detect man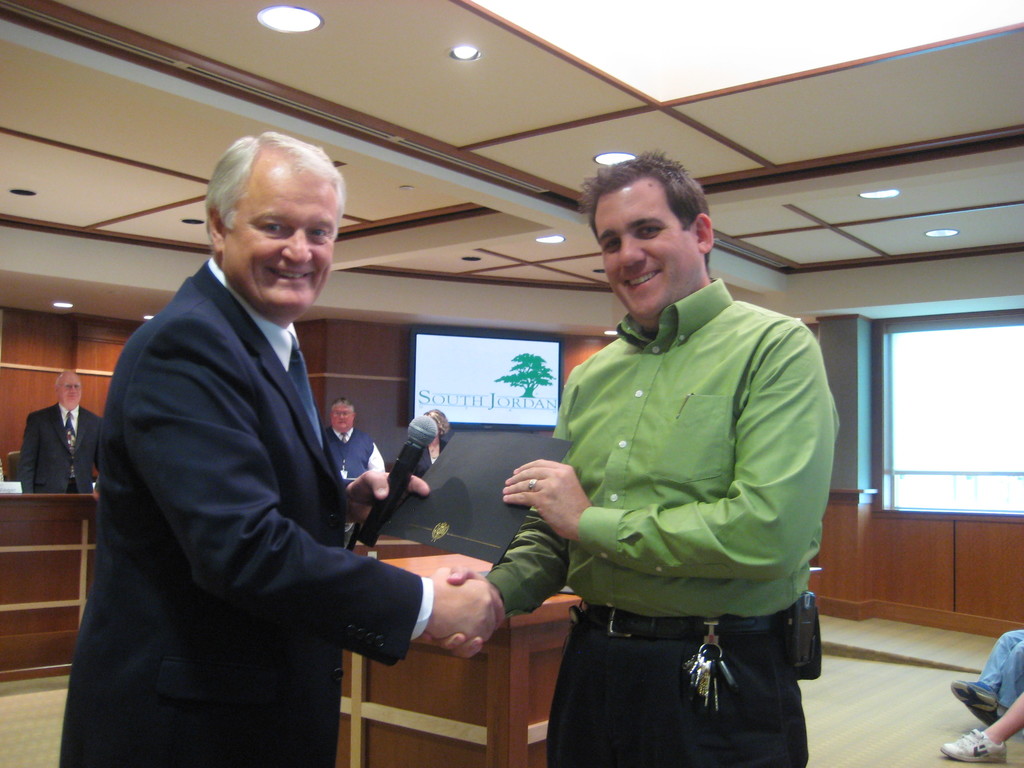
[948,624,1023,726]
